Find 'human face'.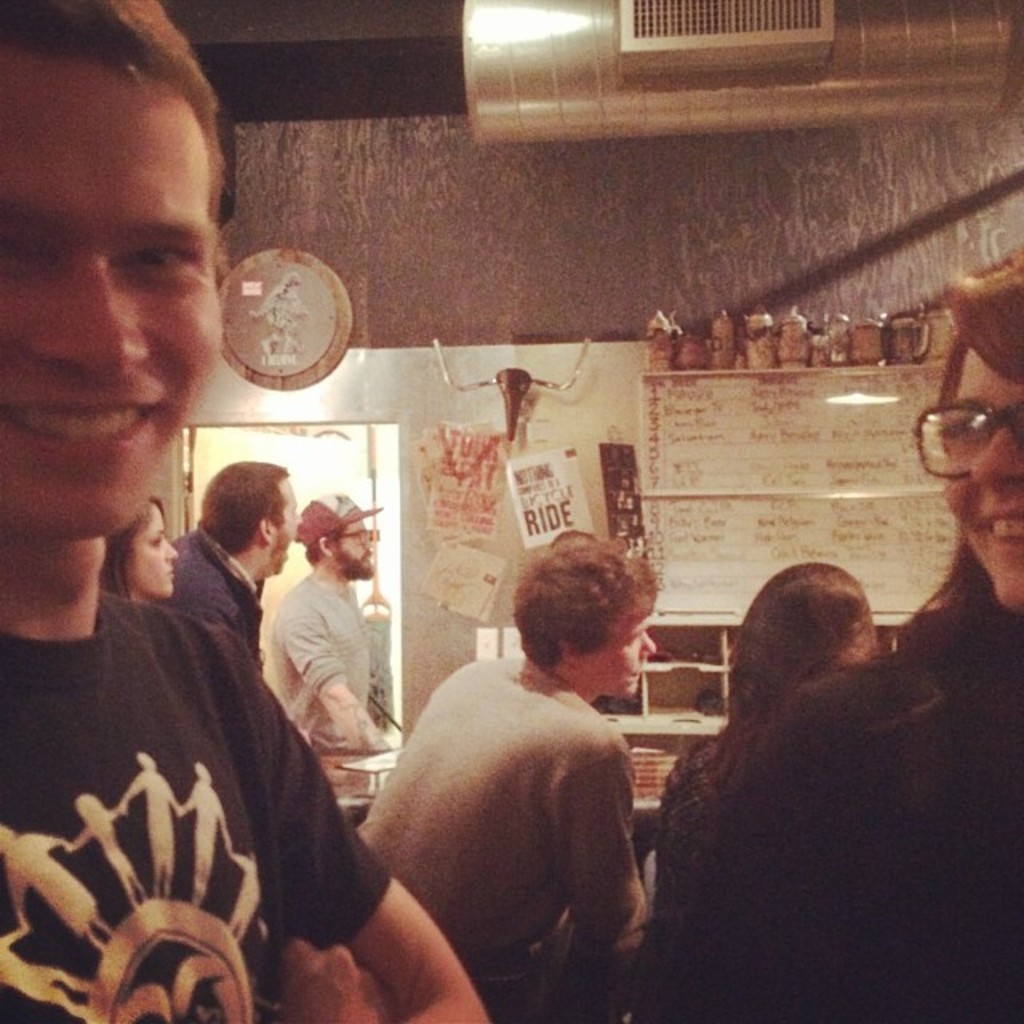
box=[277, 477, 298, 562].
